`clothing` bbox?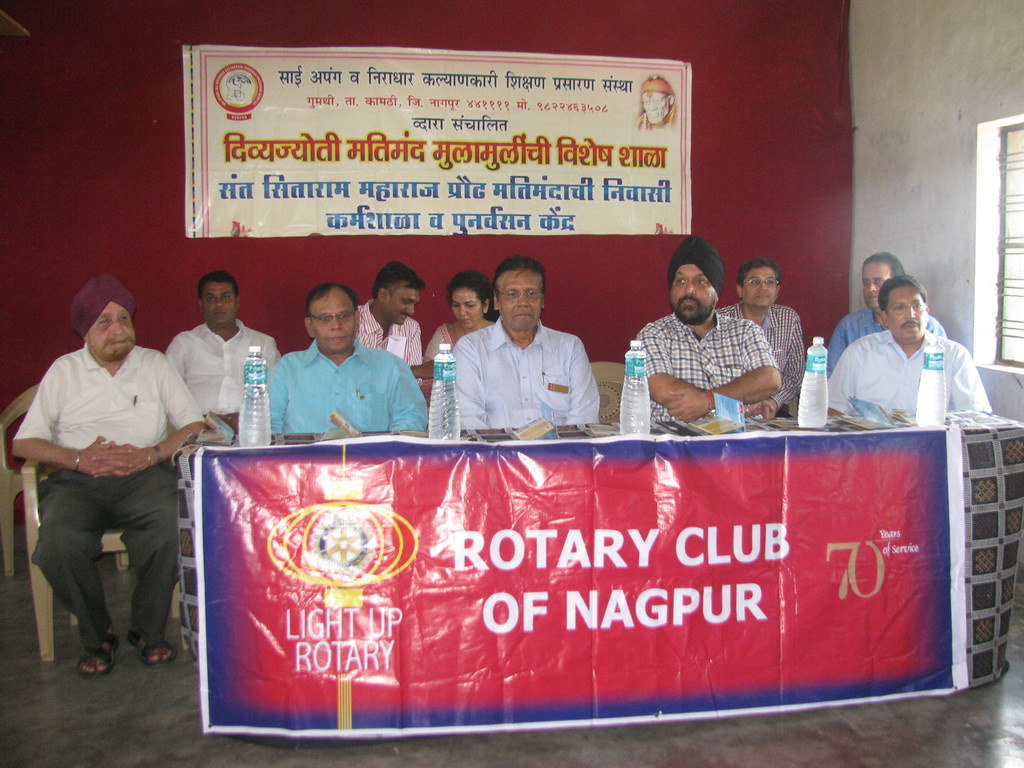
crop(162, 314, 277, 435)
